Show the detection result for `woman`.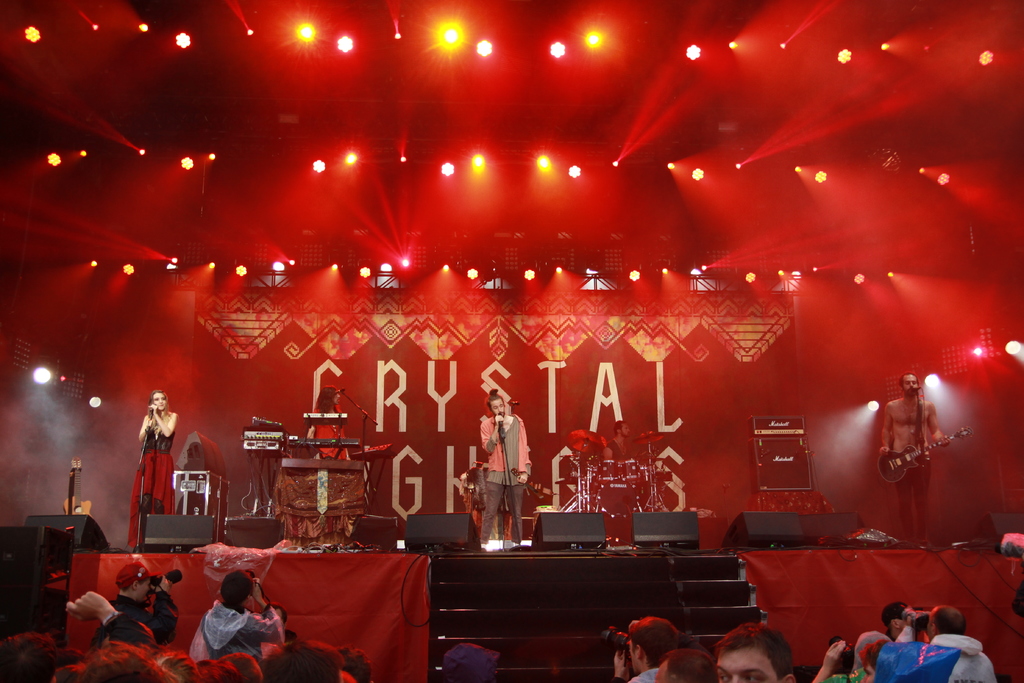
region(305, 385, 348, 460).
